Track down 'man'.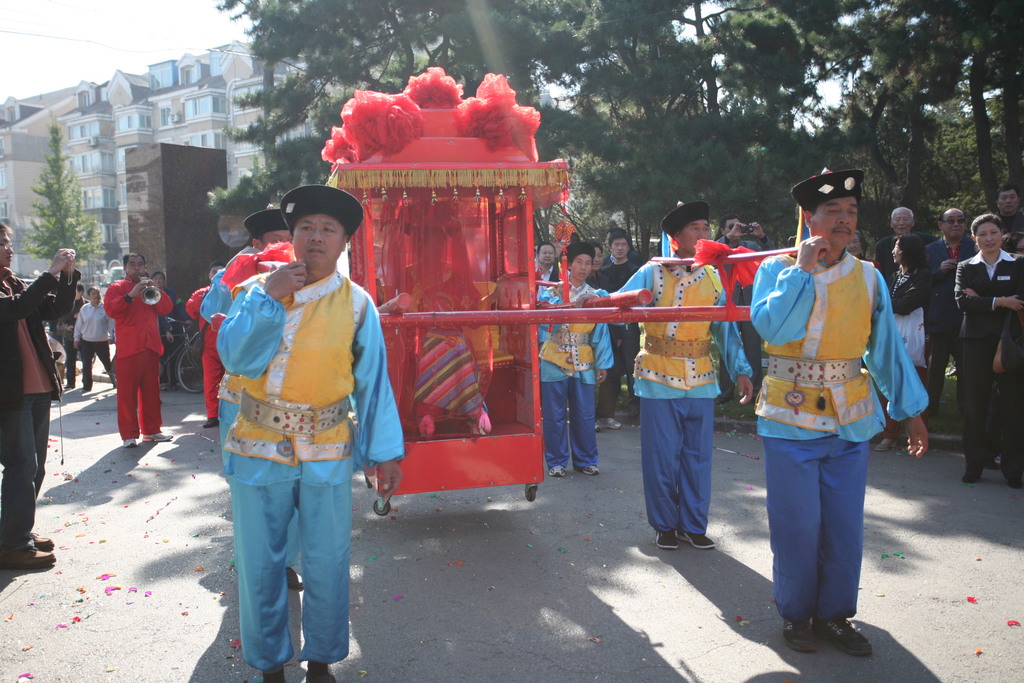
Tracked to x1=593, y1=225, x2=643, y2=418.
